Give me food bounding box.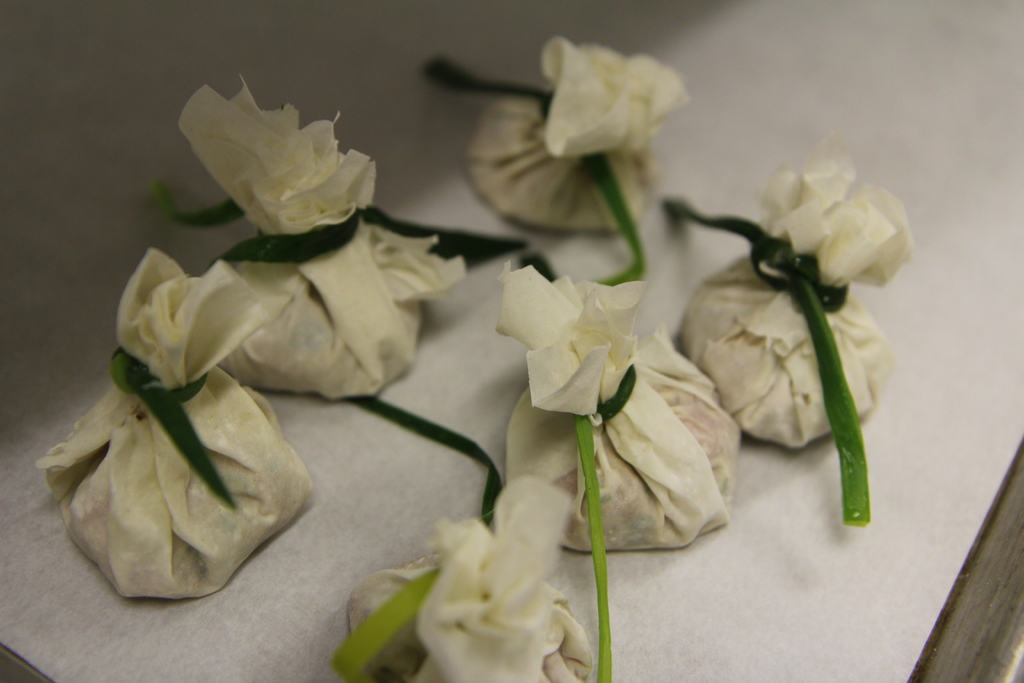
<box>332,390,596,682</box>.
